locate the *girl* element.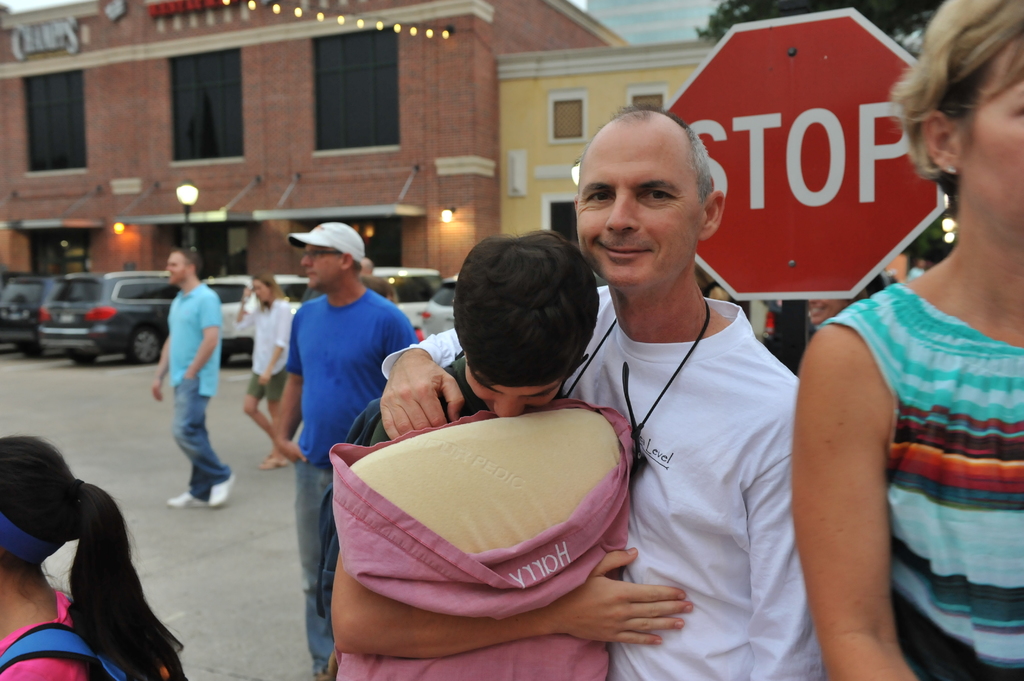
Element bbox: 0,437,188,680.
